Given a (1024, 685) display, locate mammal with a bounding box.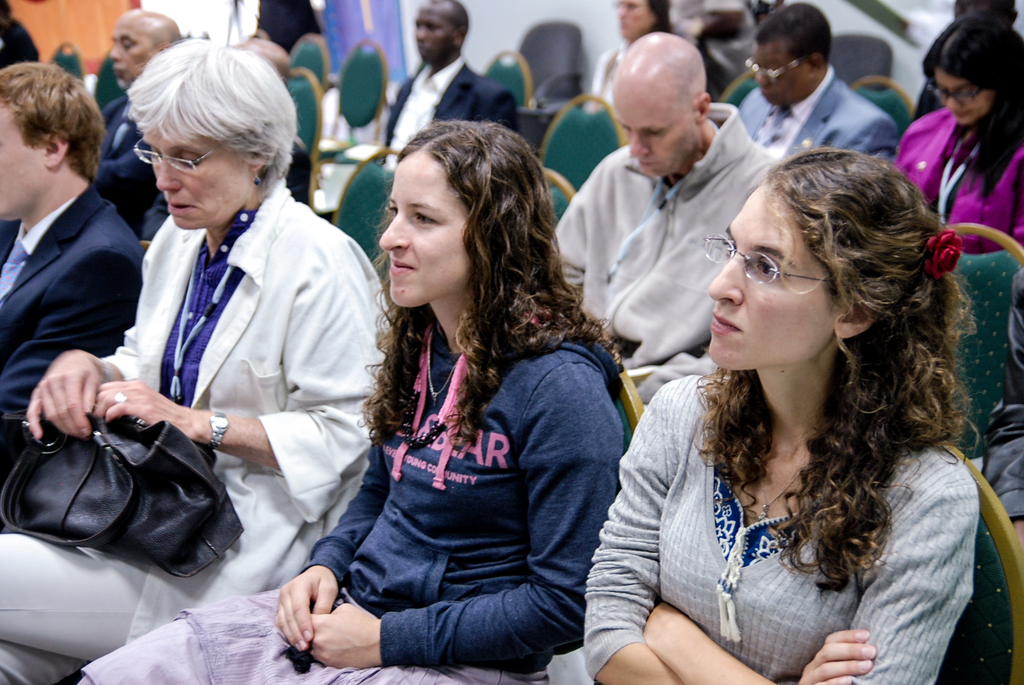
Located: 0, 38, 392, 684.
